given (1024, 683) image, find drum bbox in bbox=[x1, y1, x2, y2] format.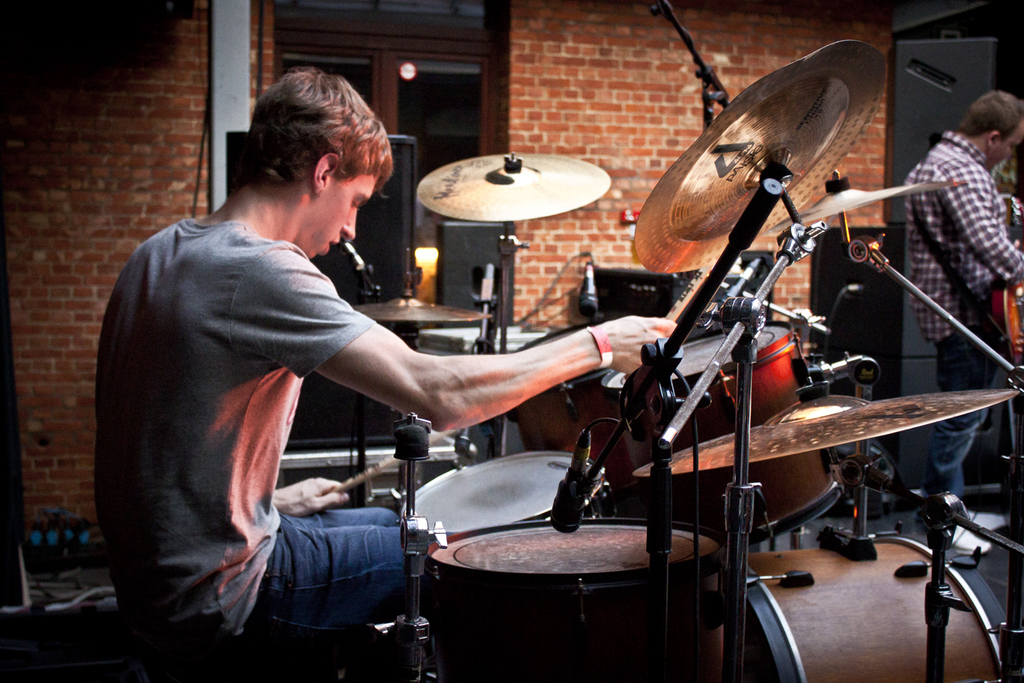
bbox=[620, 325, 845, 540].
